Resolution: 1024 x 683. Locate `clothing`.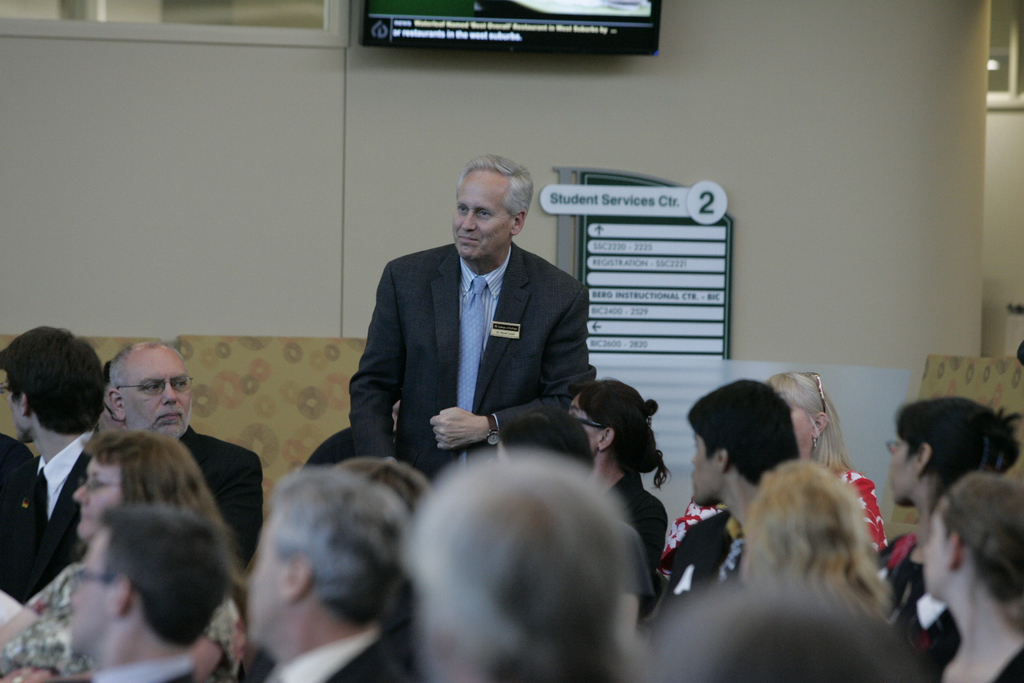
[left=920, top=636, right=1023, bottom=682].
